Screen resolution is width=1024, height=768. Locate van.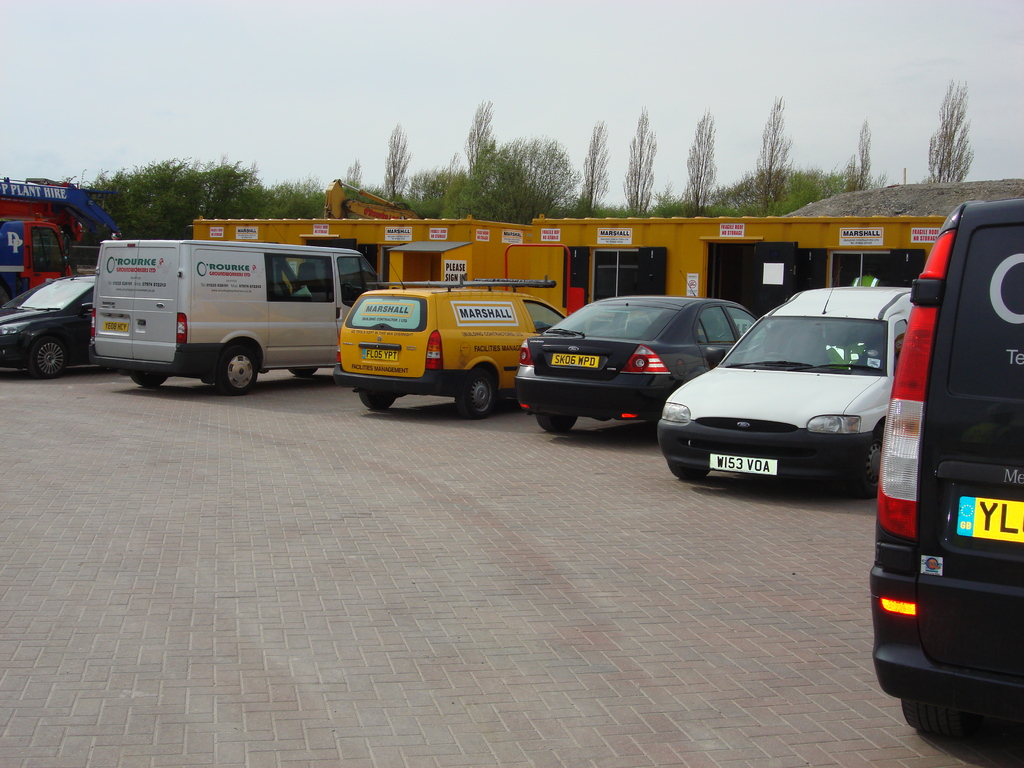
<bbox>82, 228, 385, 385</bbox>.
